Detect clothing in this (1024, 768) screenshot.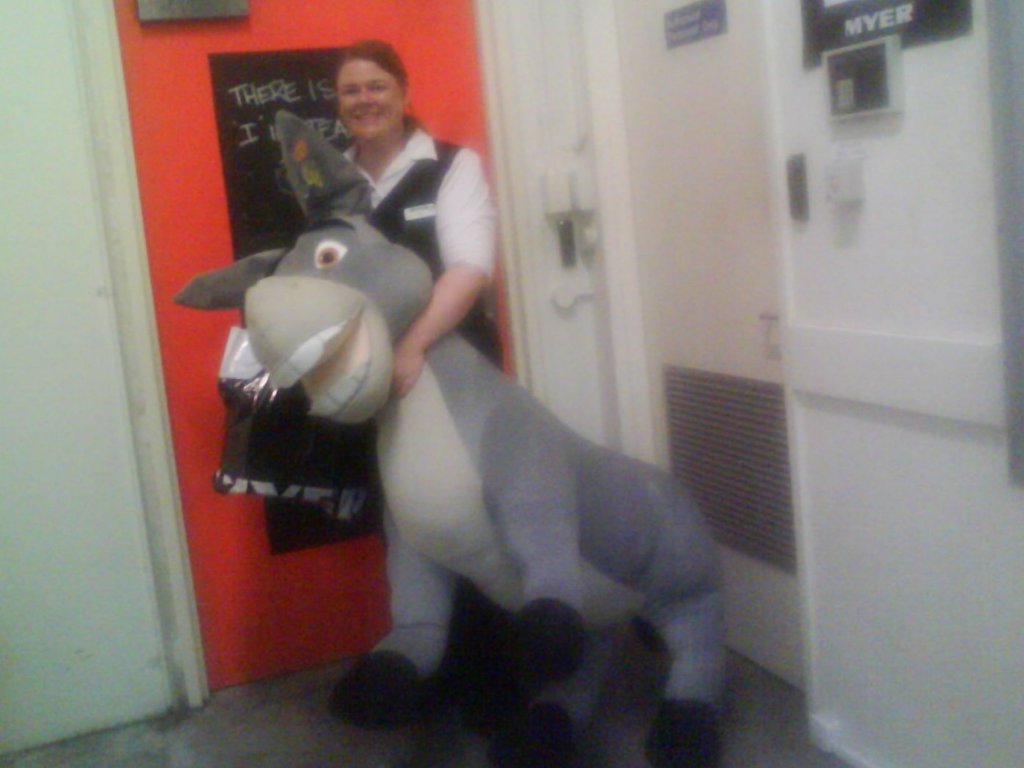
Detection: x1=335 y1=121 x2=507 y2=372.
